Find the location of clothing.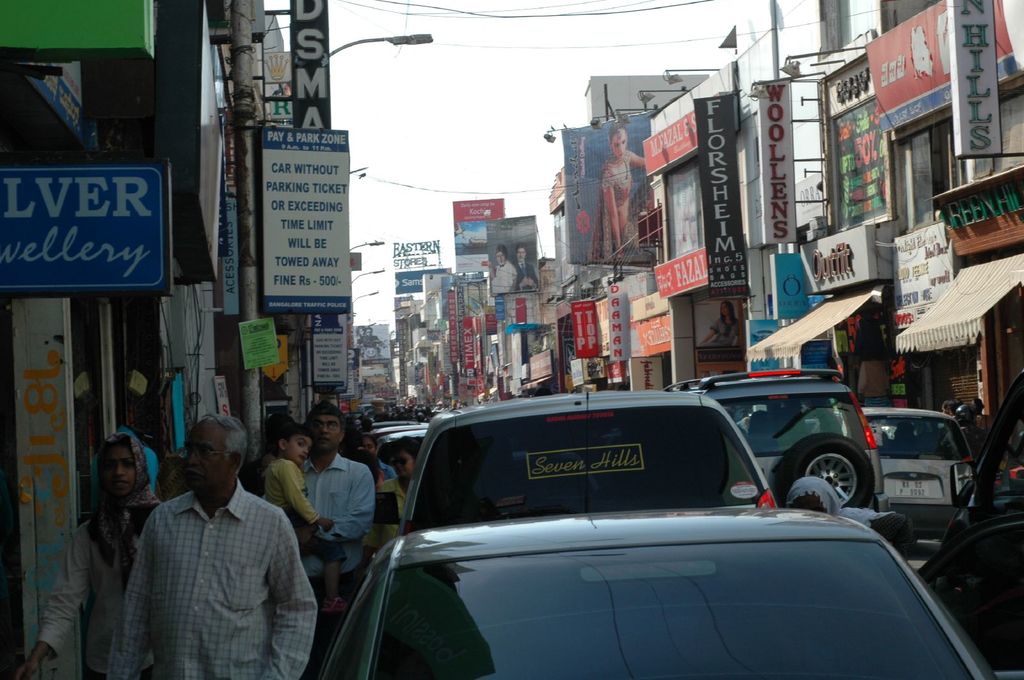
Location: 260, 454, 346, 558.
